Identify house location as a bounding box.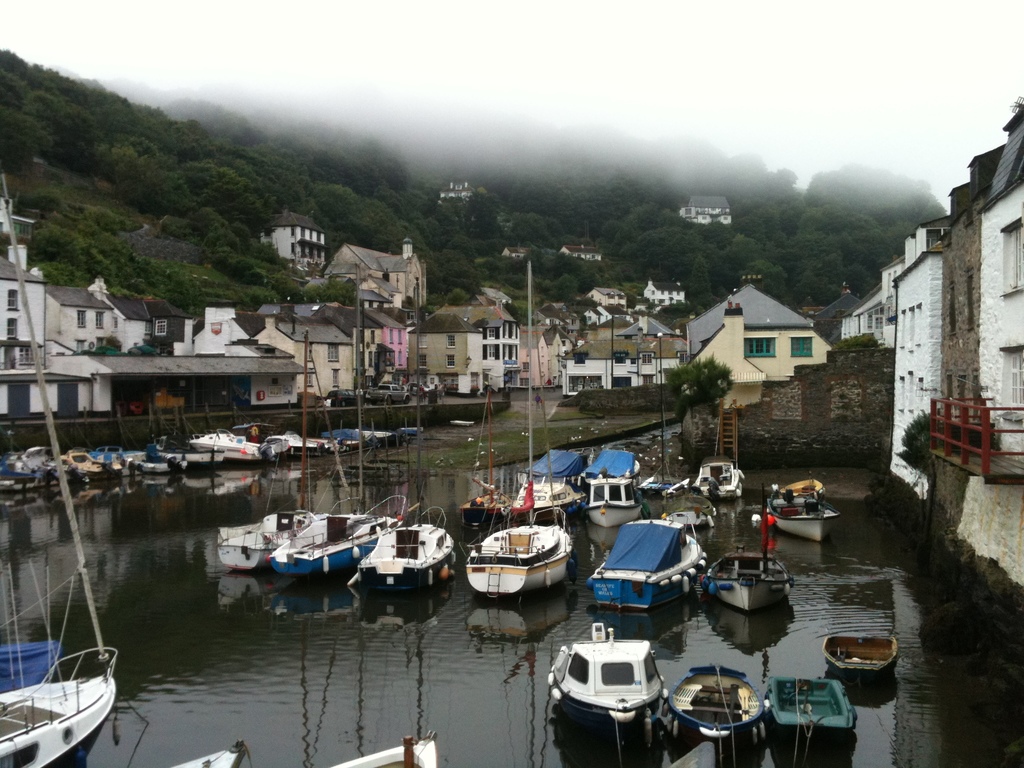
crop(33, 285, 114, 355).
